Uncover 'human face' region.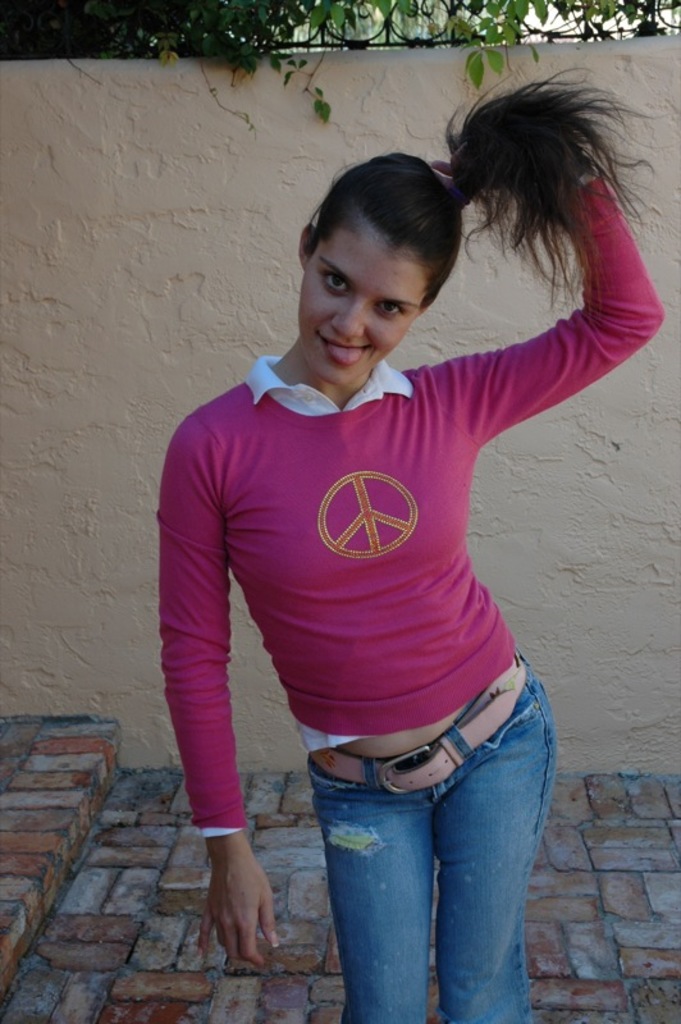
Uncovered: <box>297,211,439,387</box>.
